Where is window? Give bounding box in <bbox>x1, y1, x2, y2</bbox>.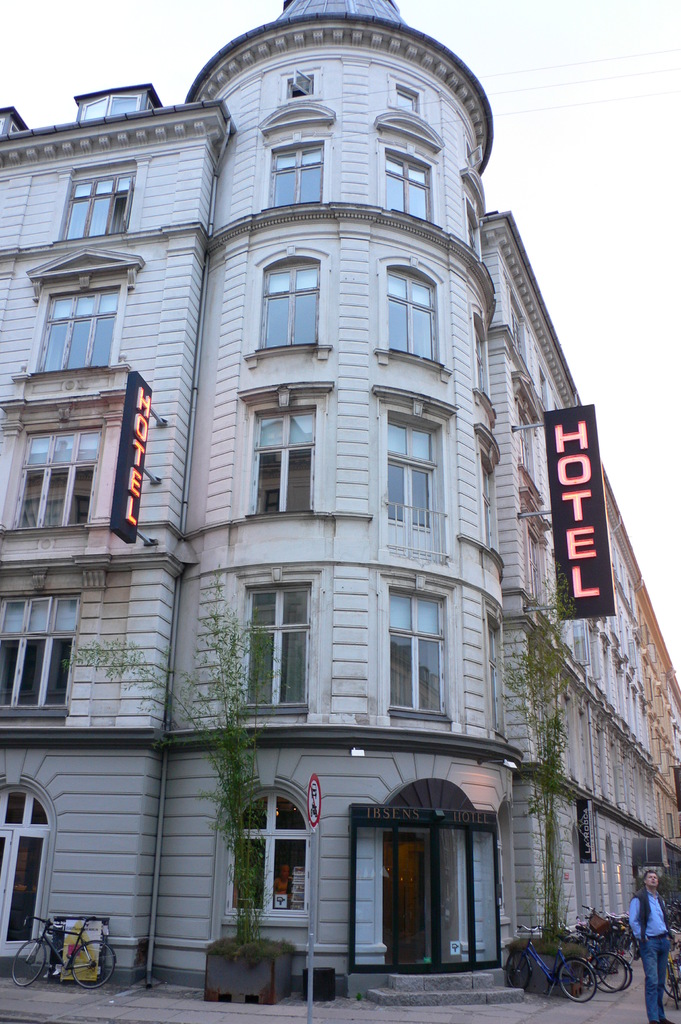
<bbox>58, 172, 133, 235</bbox>.
